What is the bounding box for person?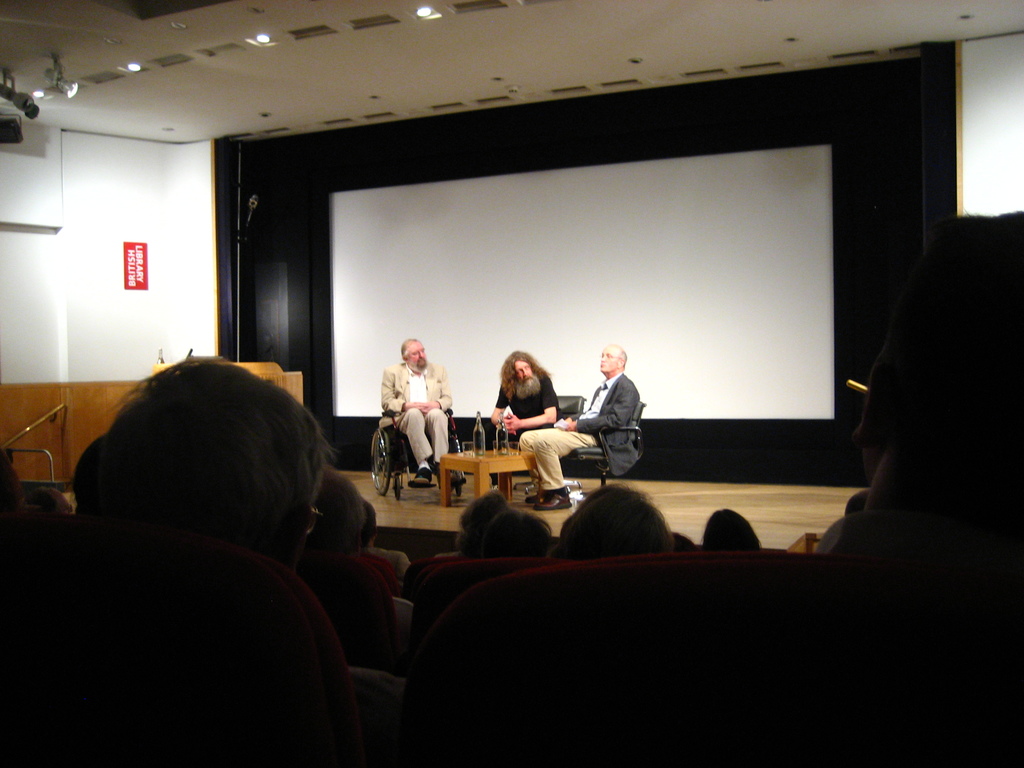
box(380, 339, 452, 485).
